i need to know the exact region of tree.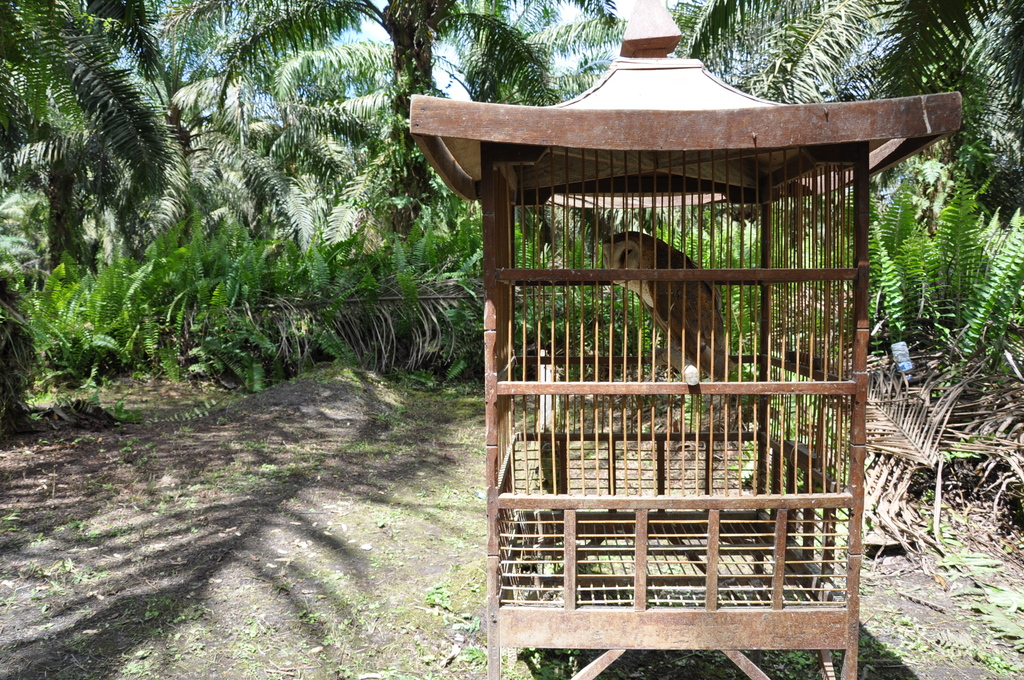
Region: x1=0 y1=5 x2=54 y2=381.
